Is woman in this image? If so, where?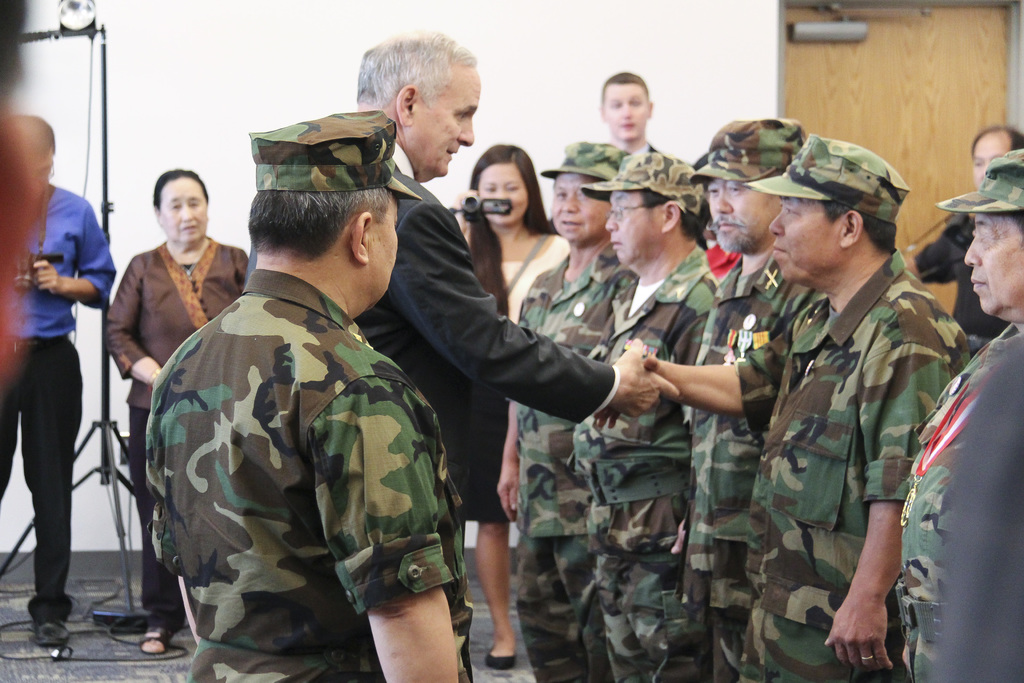
Yes, at BBox(454, 141, 568, 668).
